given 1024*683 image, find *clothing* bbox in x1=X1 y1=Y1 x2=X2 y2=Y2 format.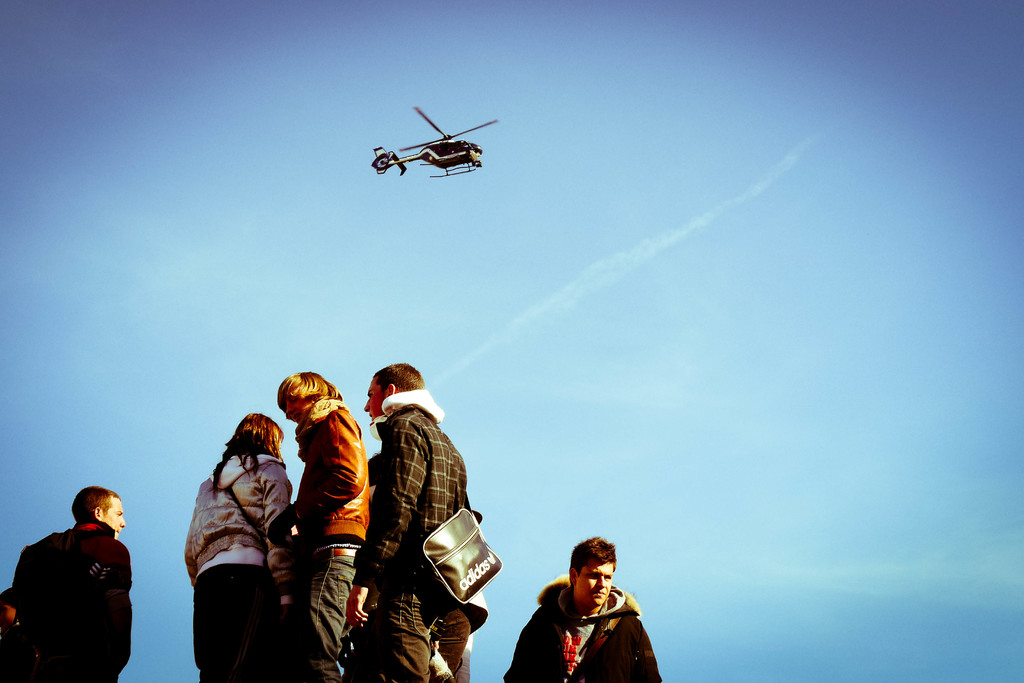
x1=504 y1=571 x2=664 y2=682.
